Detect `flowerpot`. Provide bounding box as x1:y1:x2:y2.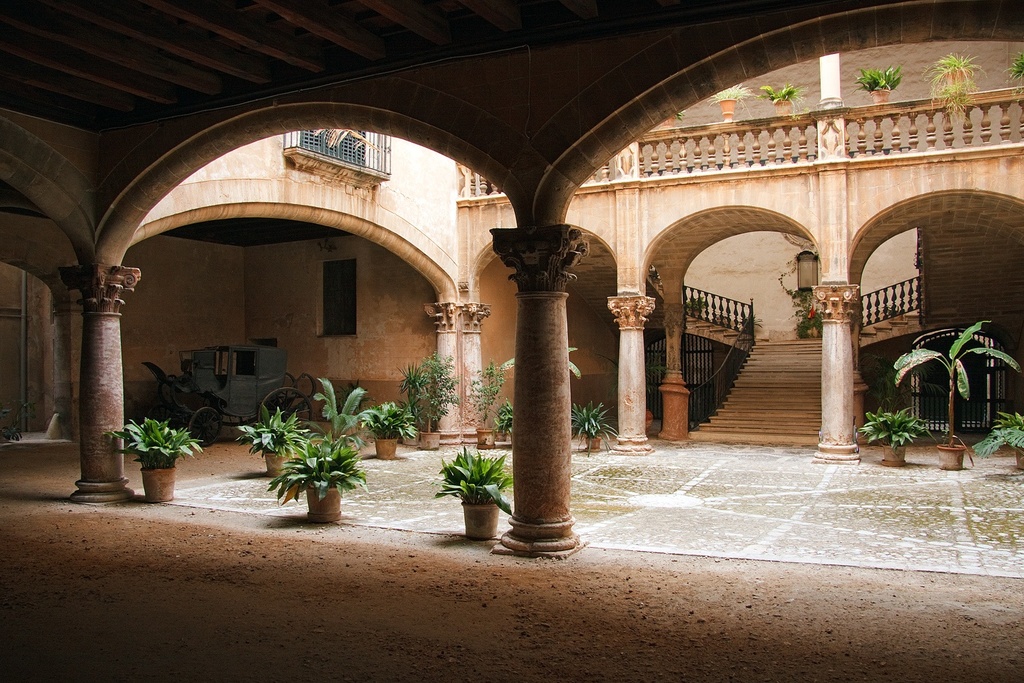
870:87:890:105.
